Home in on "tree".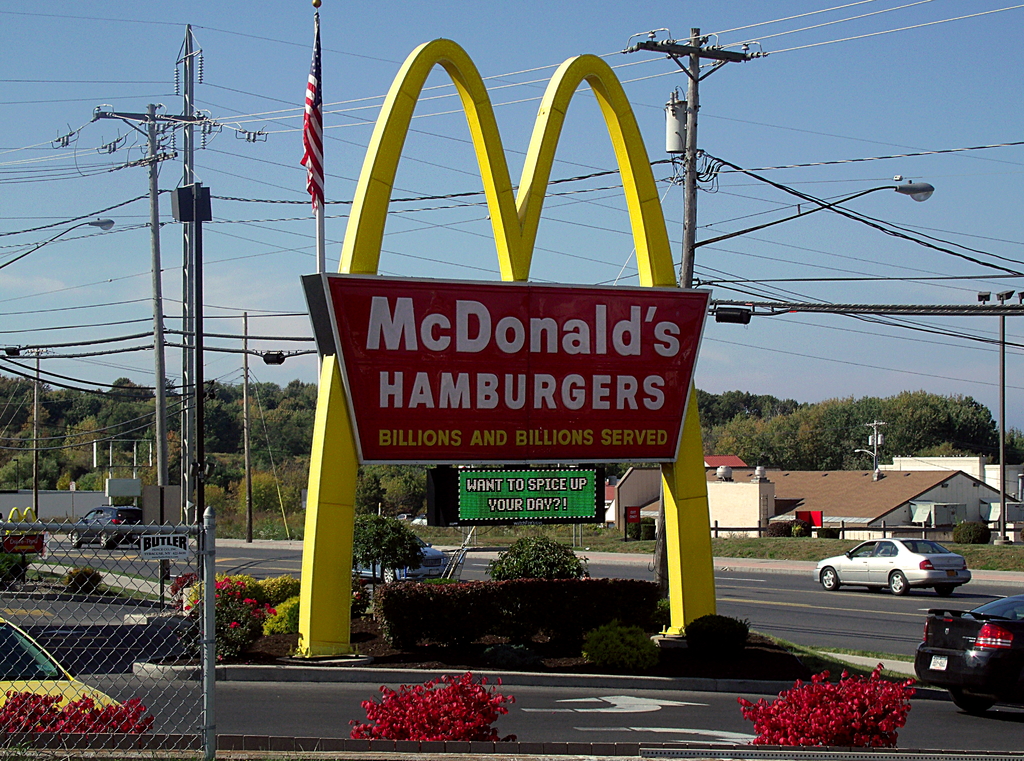
Homed in at bbox(355, 470, 386, 517).
